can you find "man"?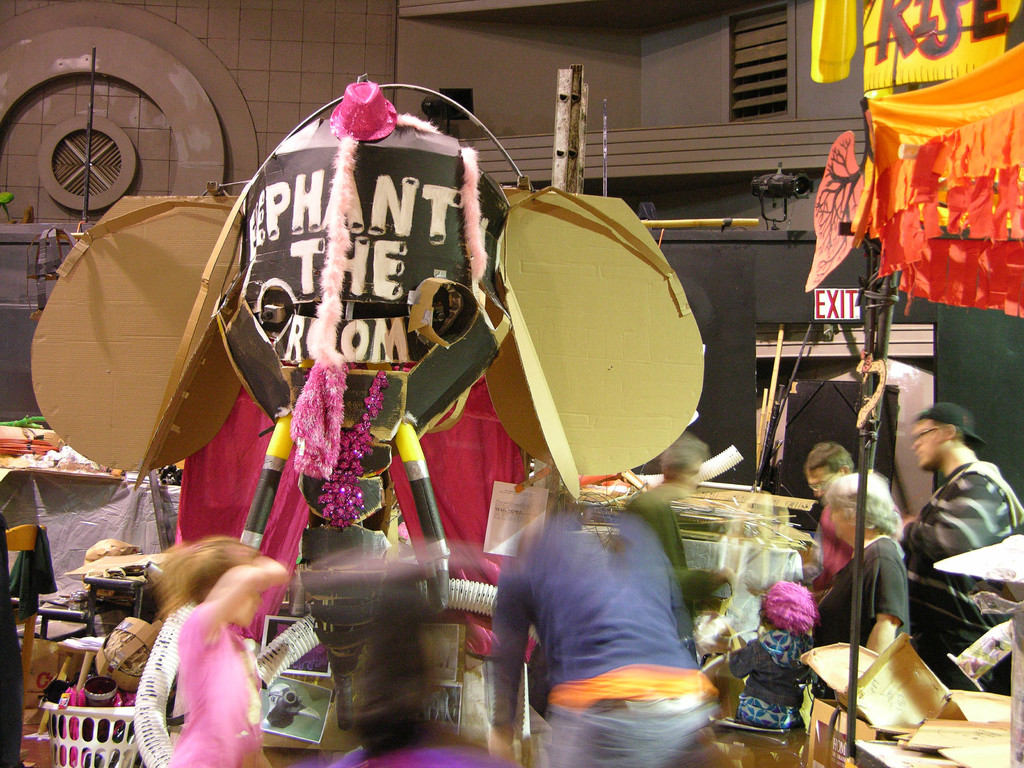
Yes, bounding box: (650, 431, 705, 488).
